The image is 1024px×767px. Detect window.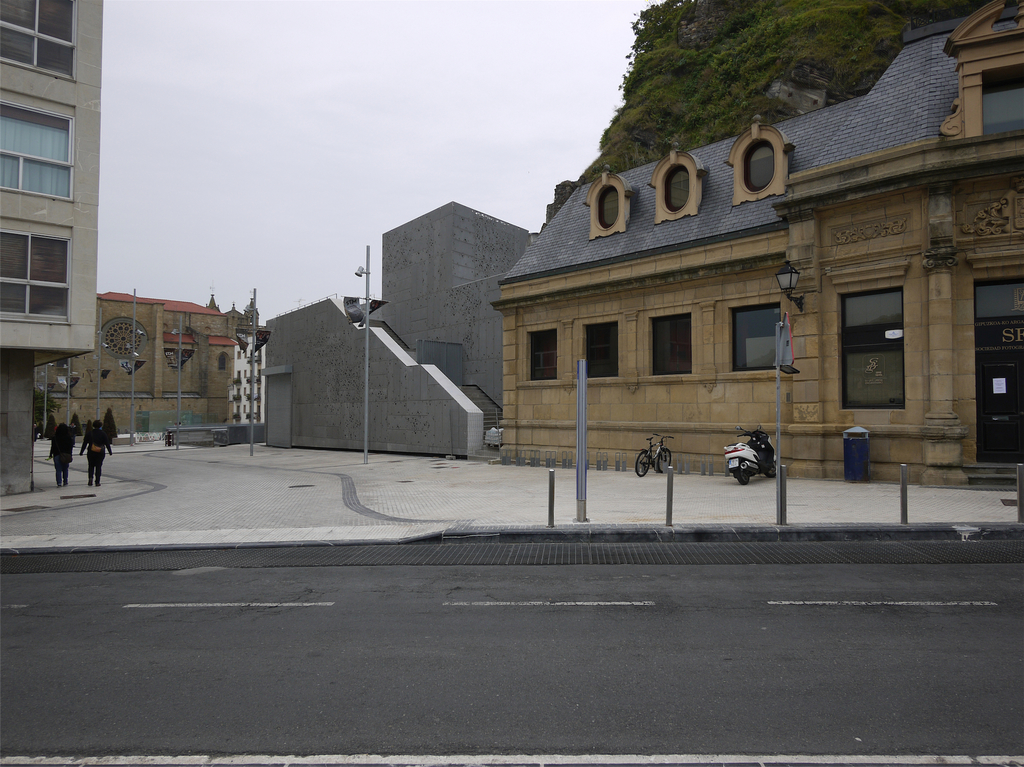
Detection: select_region(837, 293, 908, 415).
